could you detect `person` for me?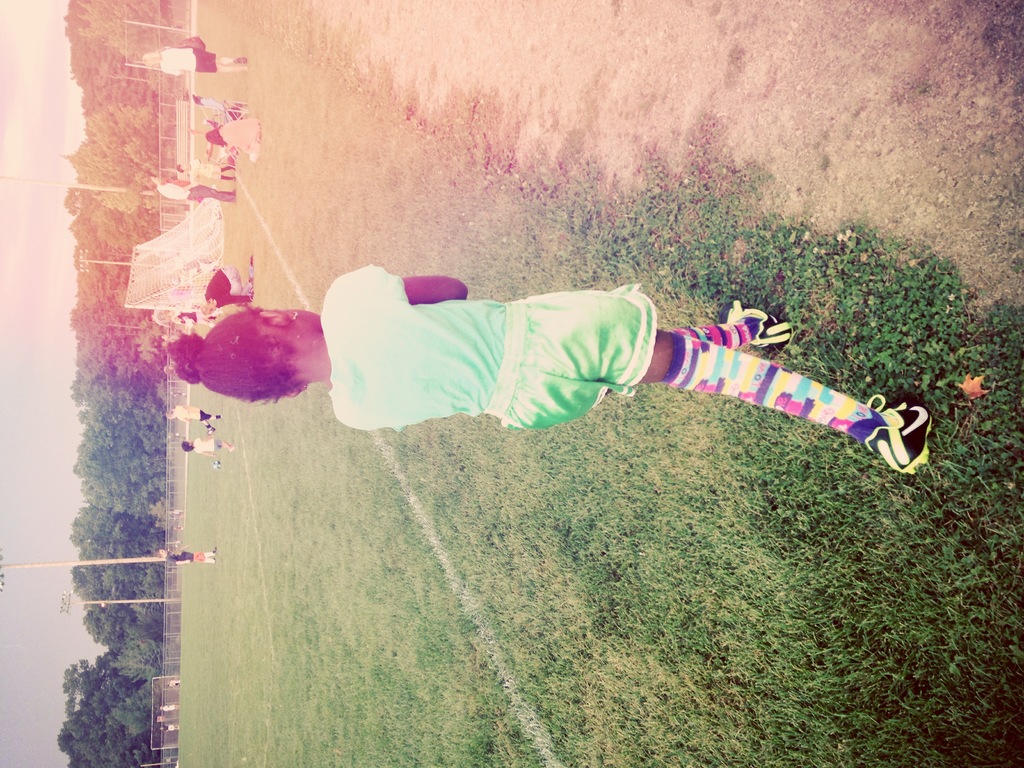
Detection result: detection(138, 40, 255, 77).
